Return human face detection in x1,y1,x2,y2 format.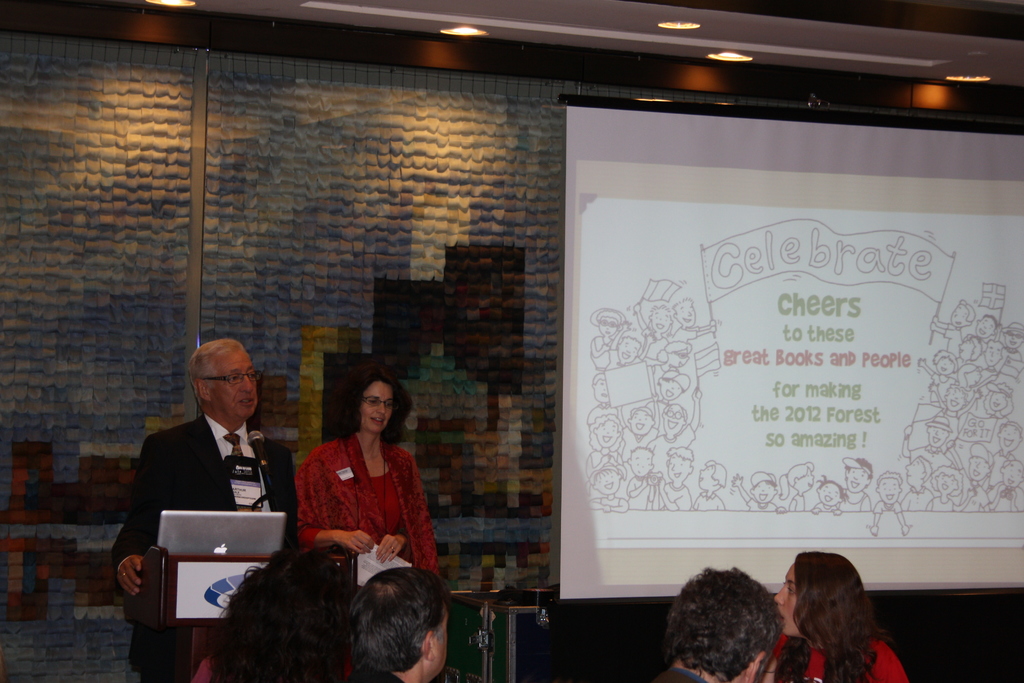
600,314,615,336.
